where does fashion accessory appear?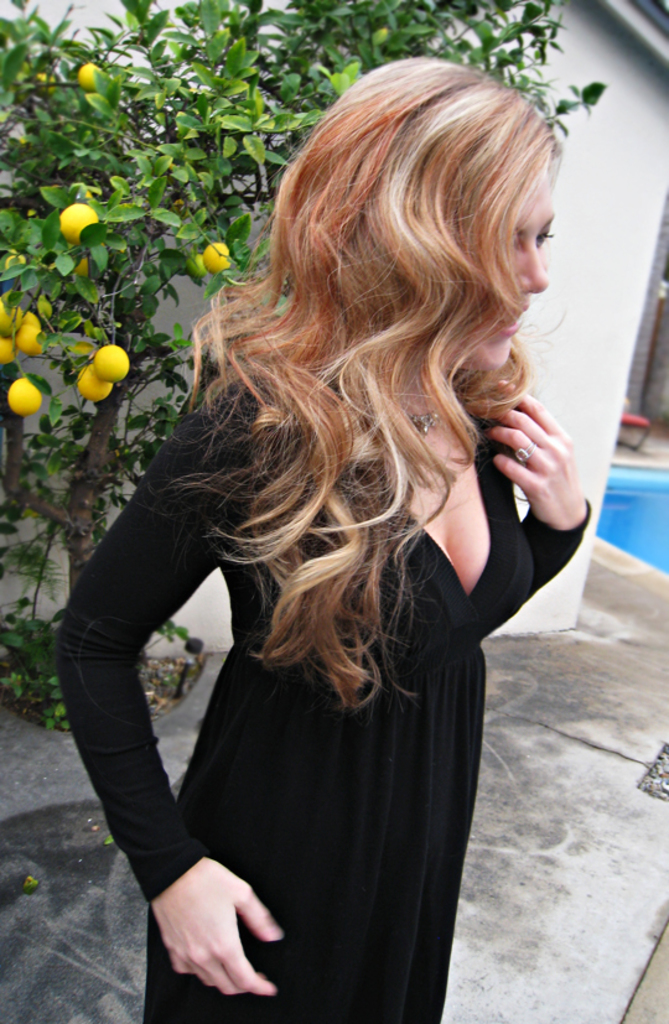
Appears at {"left": 404, "top": 410, "right": 440, "bottom": 438}.
